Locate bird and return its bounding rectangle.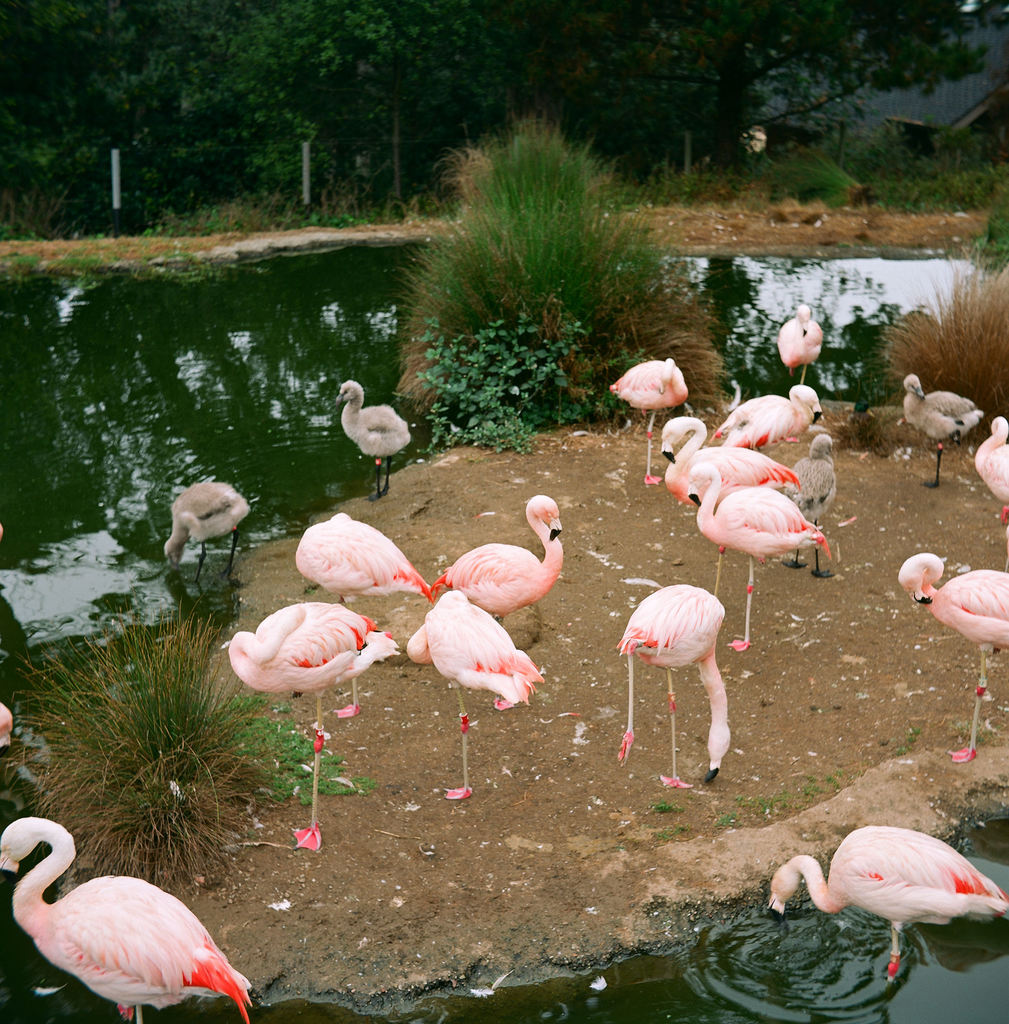
box(765, 824, 1008, 988).
